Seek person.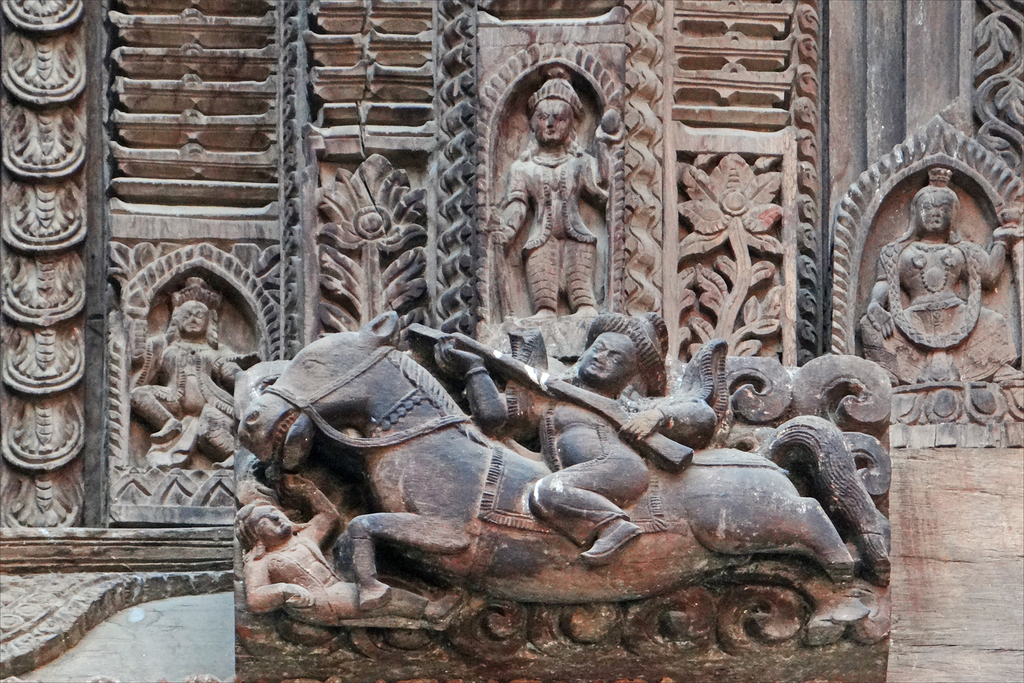
[442,312,715,564].
